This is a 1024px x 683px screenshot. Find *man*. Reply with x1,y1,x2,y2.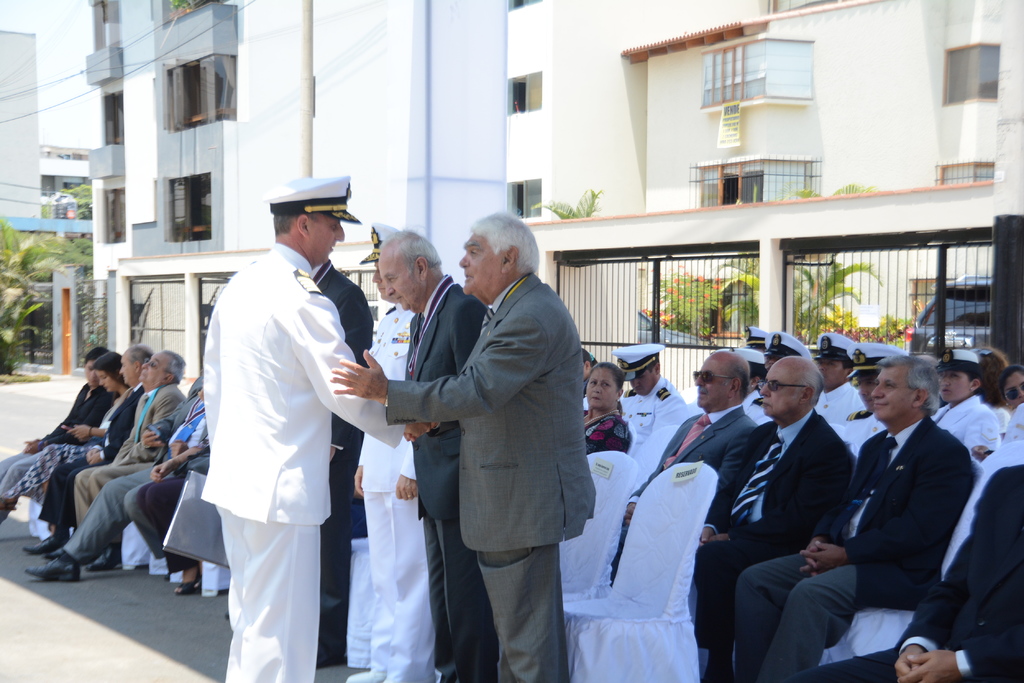
619,343,676,456.
